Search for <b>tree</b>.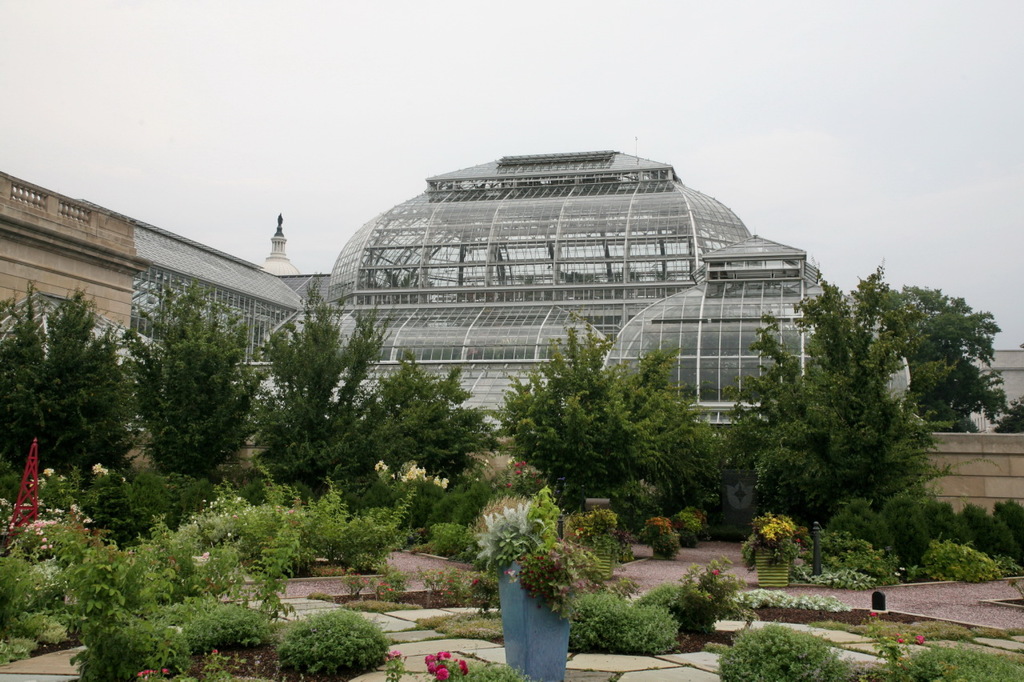
Found at (988, 396, 1023, 433).
